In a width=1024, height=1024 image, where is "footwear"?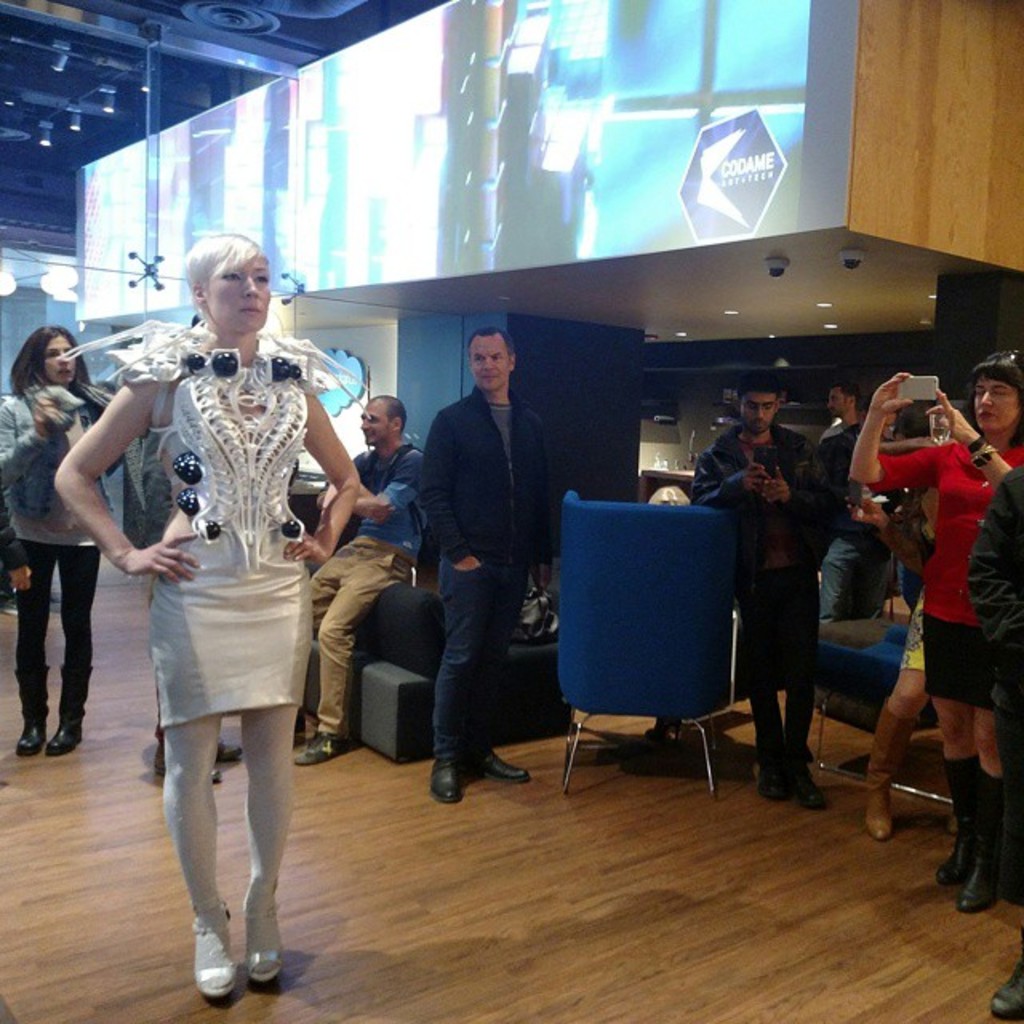
box(794, 747, 829, 802).
